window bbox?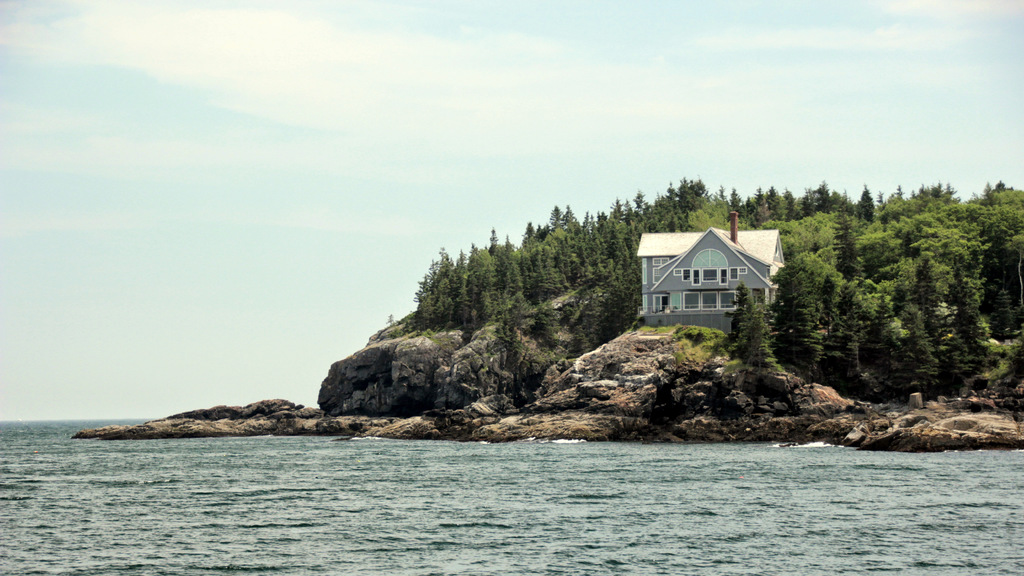
crop(653, 296, 669, 309)
